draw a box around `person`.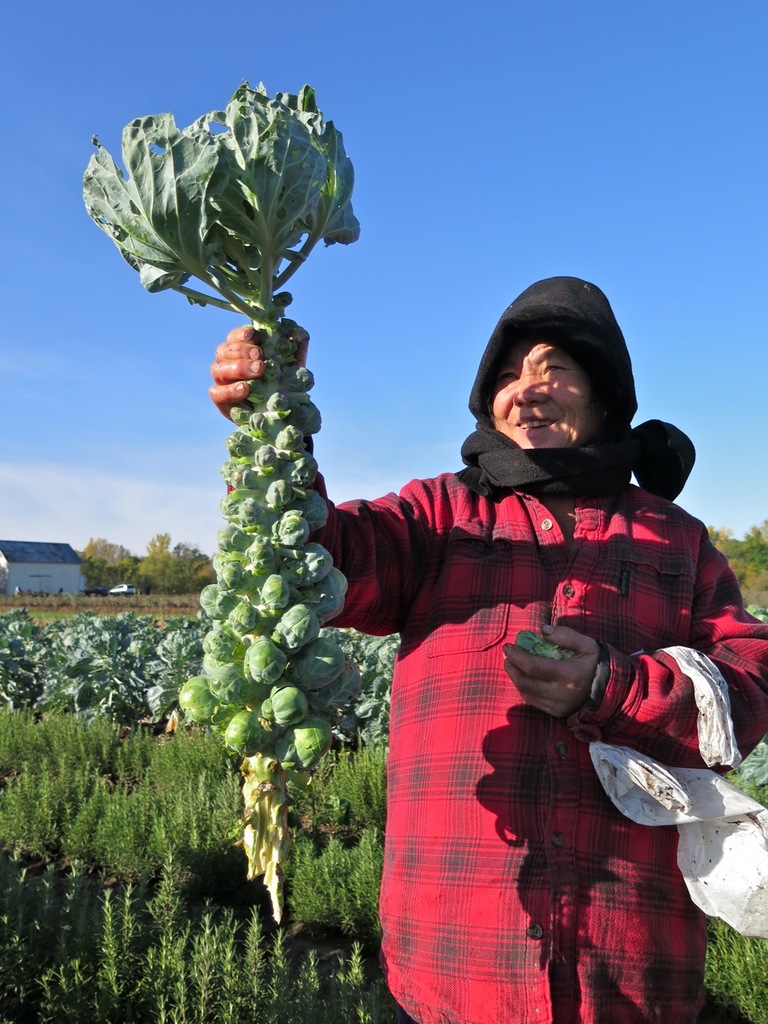
bbox(206, 225, 677, 1002).
